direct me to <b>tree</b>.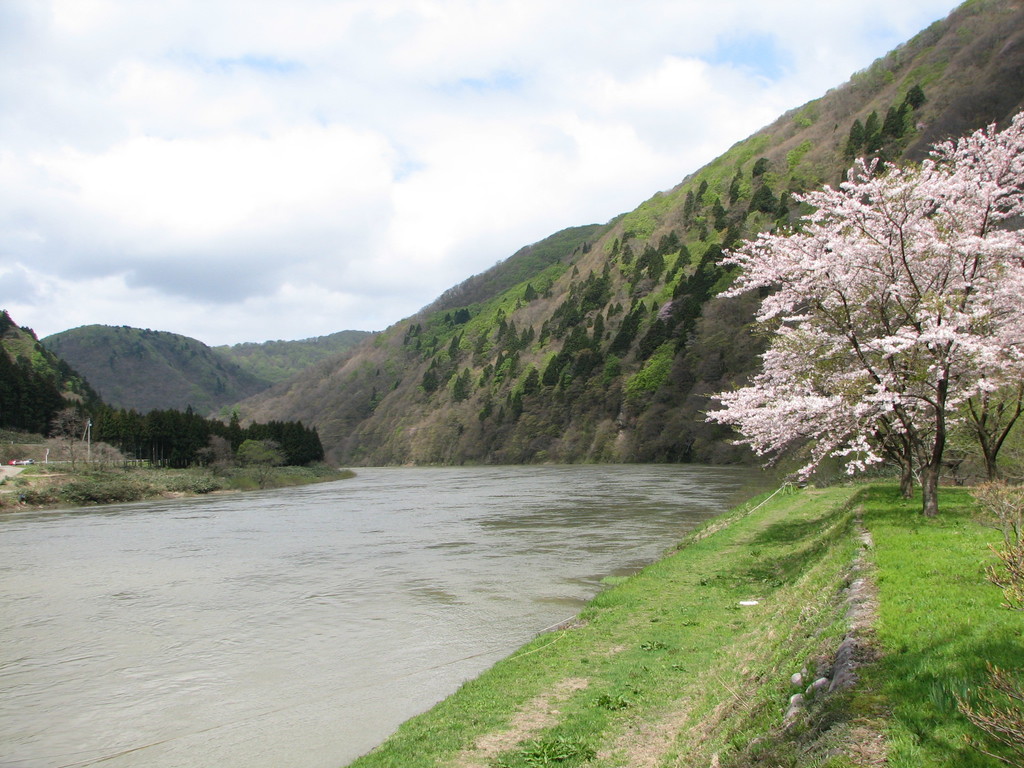
Direction: 862/108/882/148.
